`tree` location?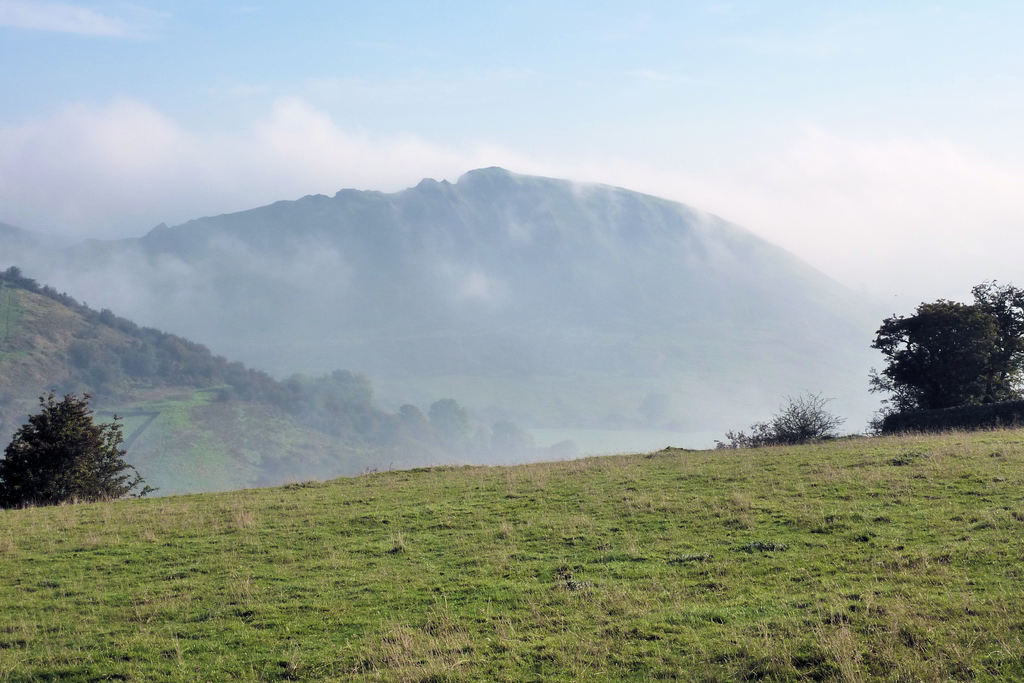
bbox(720, 383, 844, 451)
